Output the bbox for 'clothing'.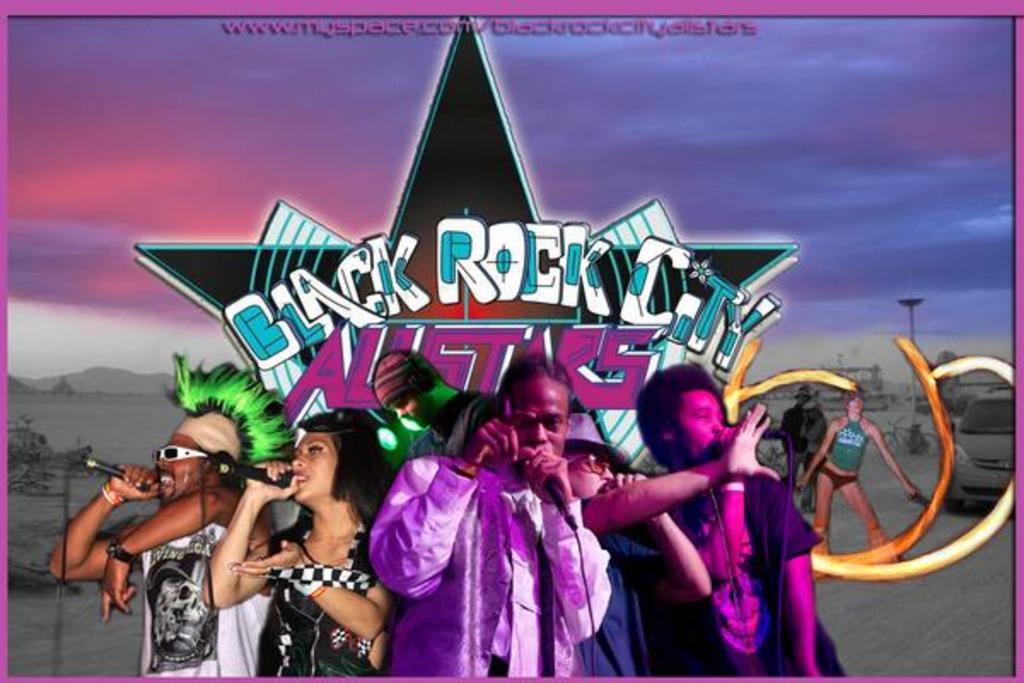
(x1=365, y1=377, x2=643, y2=680).
